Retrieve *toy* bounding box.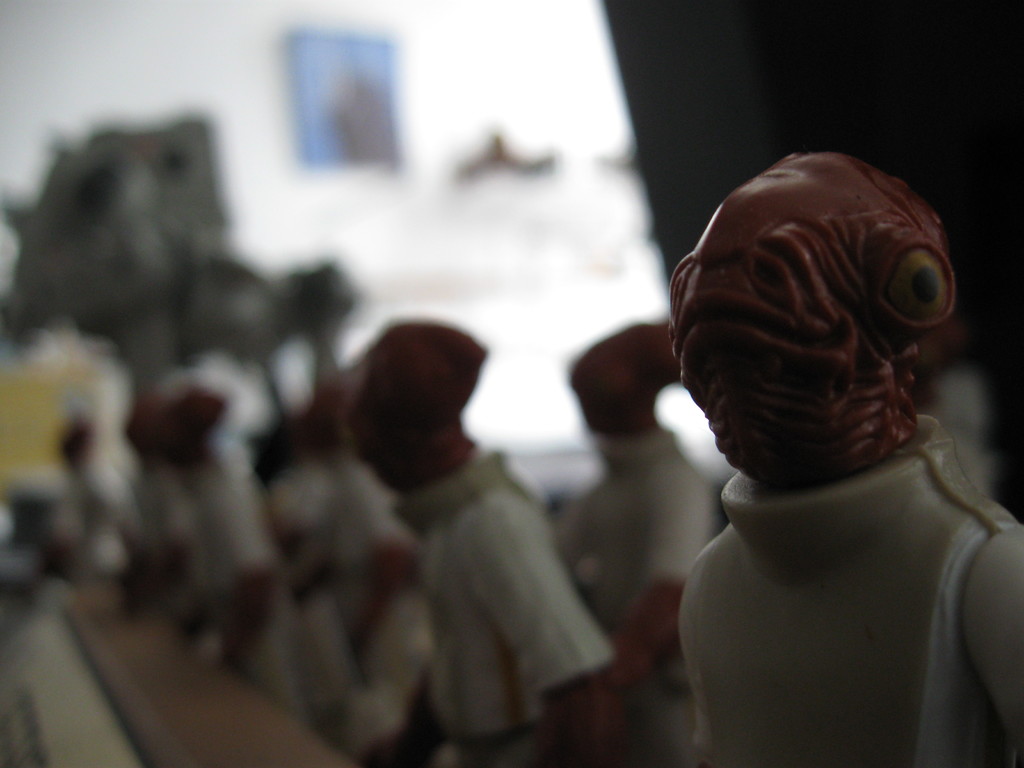
Bounding box: detection(118, 363, 291, 680).
